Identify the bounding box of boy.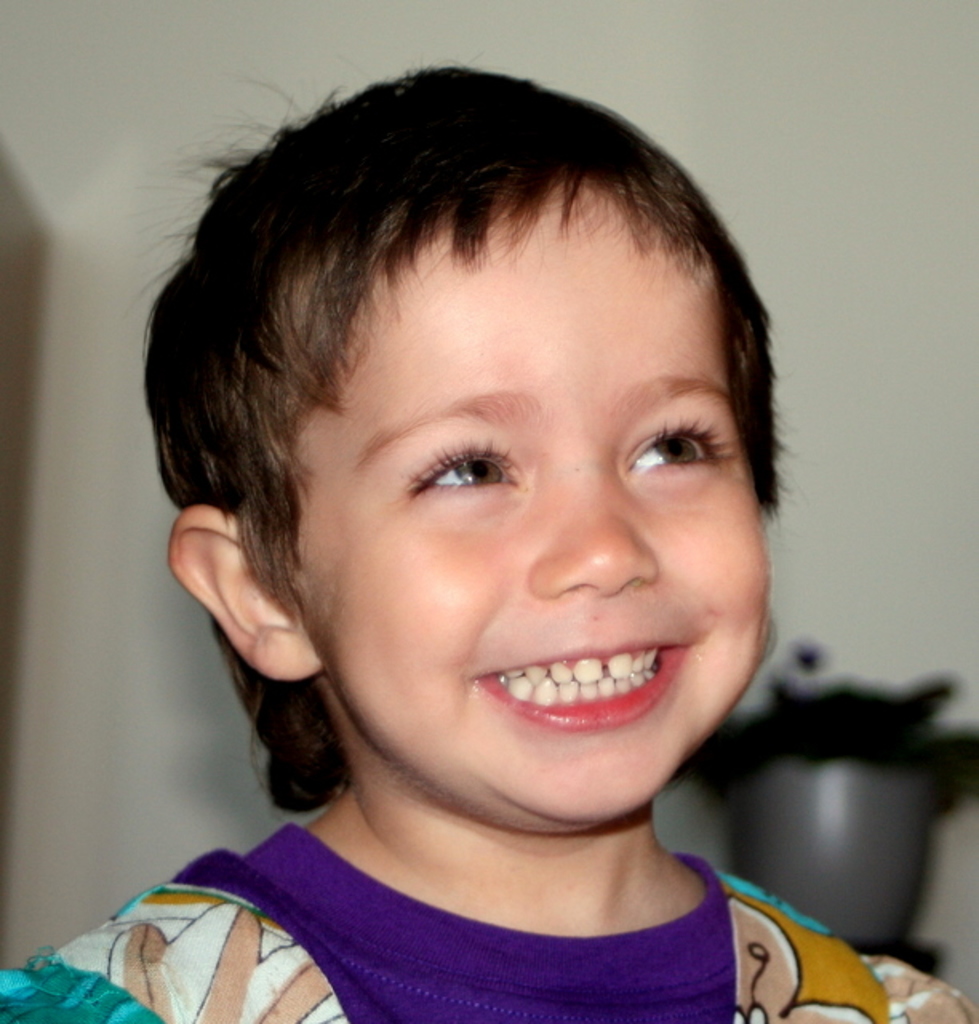
bbox(0, 62, 977, 1022).
